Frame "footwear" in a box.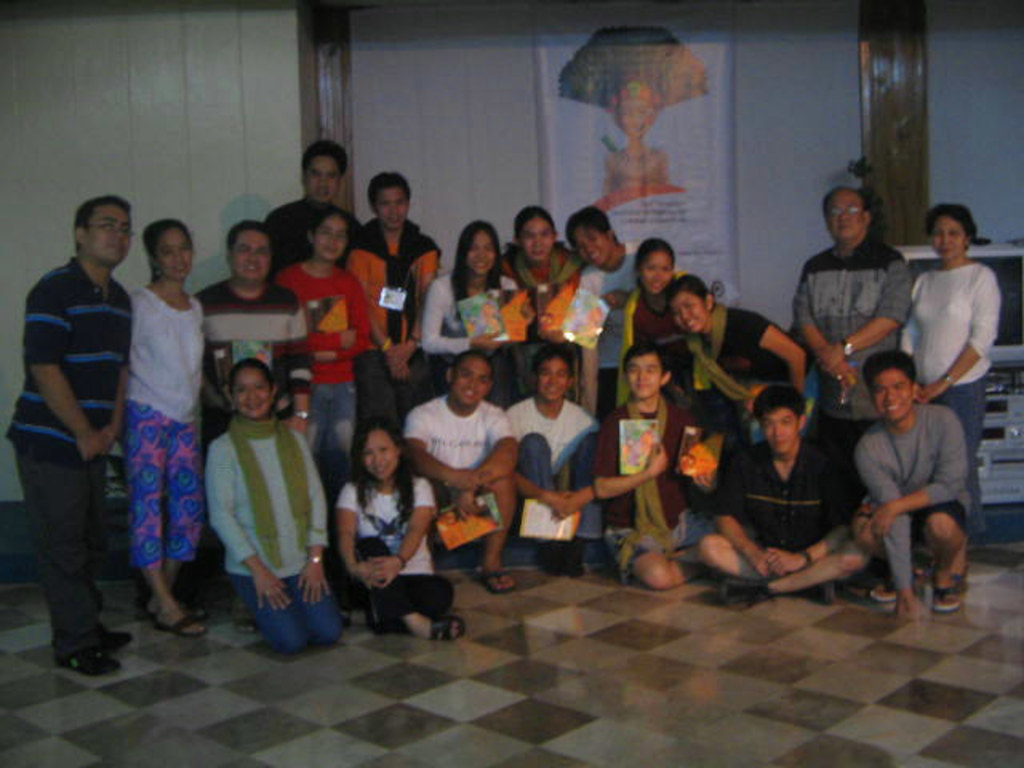
<region>432, 619, 470, 643</region>.
